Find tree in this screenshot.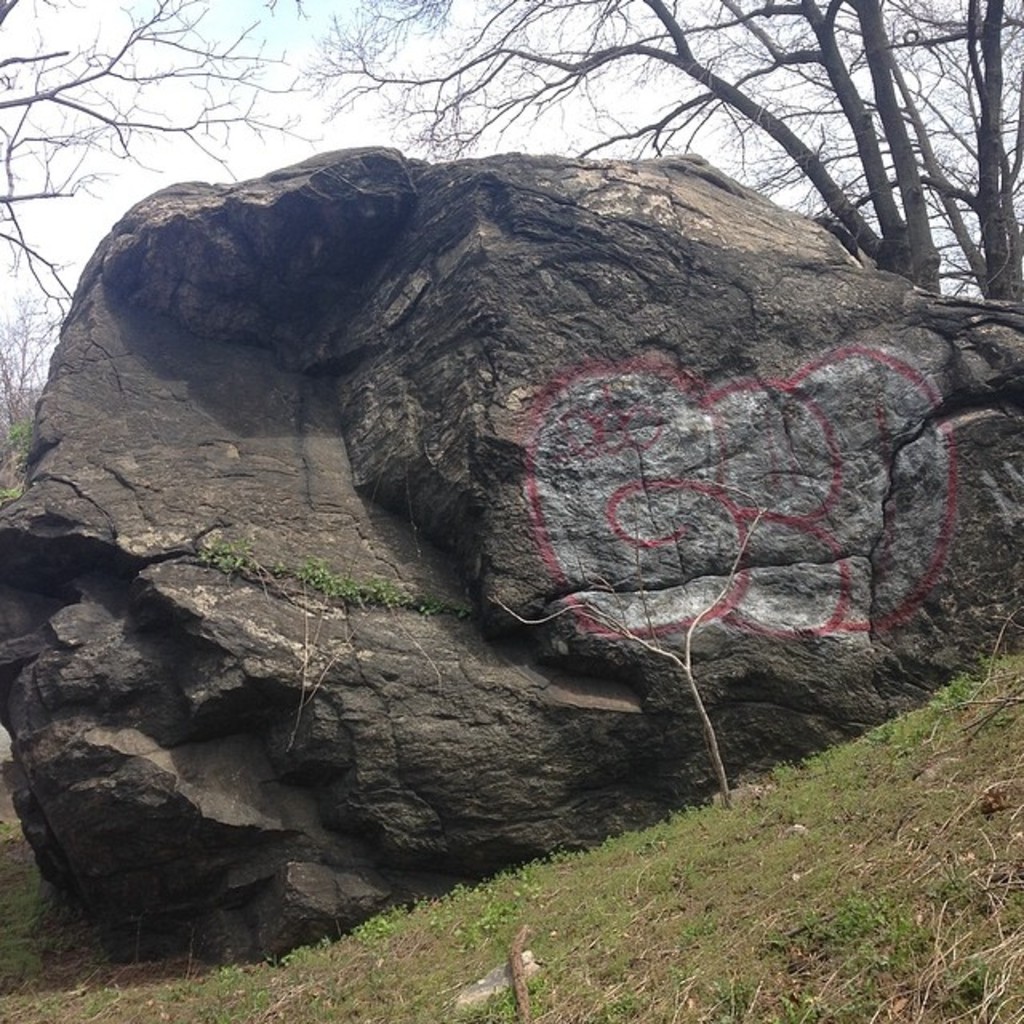
The bounding box for tree is (left=0, top=0, right=318, bottom=331).
